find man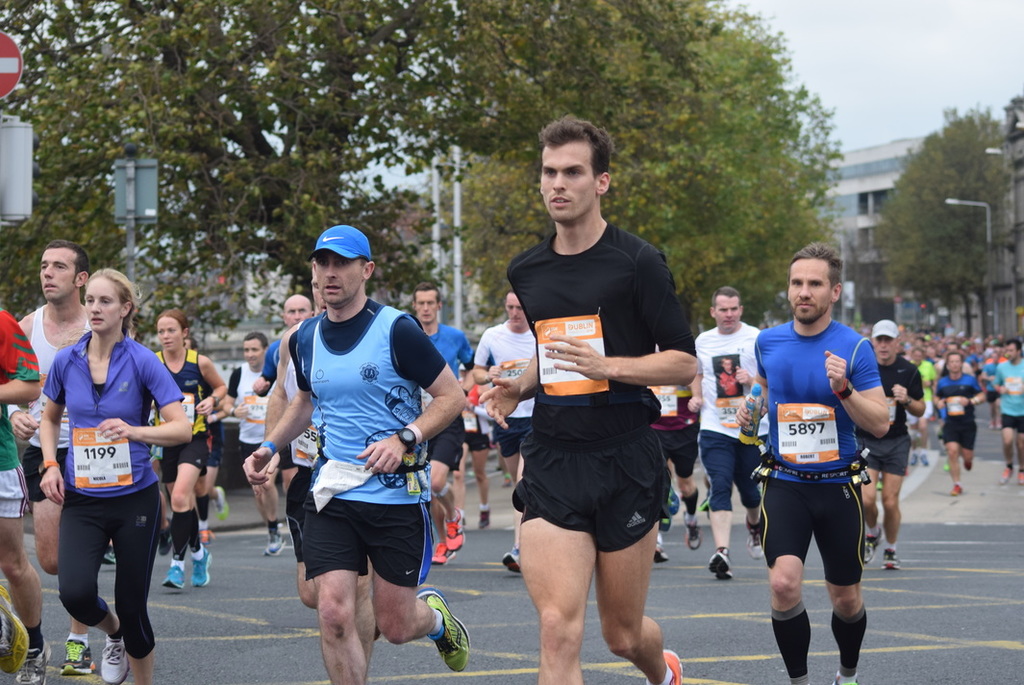
(x1=0, y1=304, x2=50, y2=684)
